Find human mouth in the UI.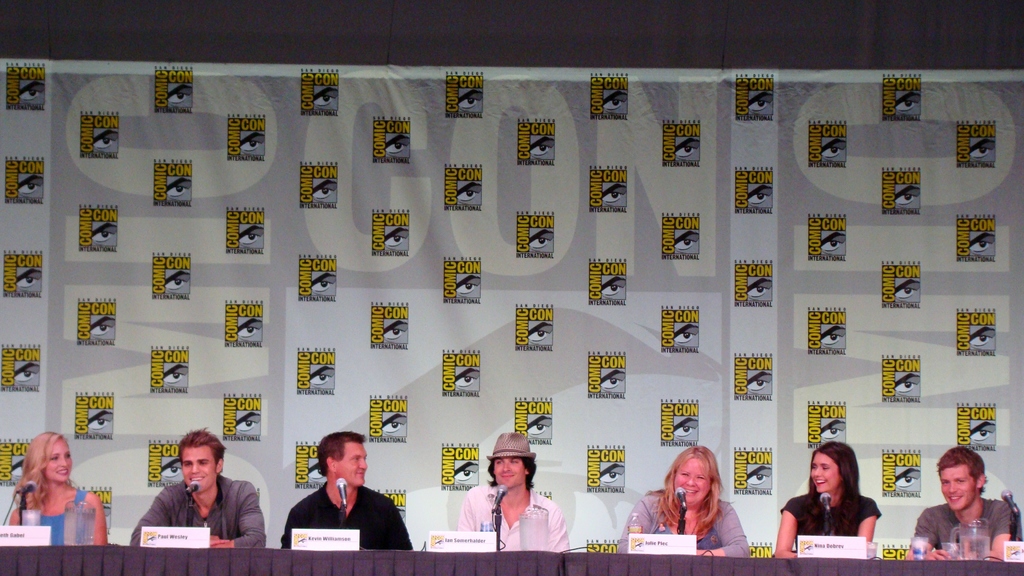
UI element at bbox(949, 494, 963, 503).
